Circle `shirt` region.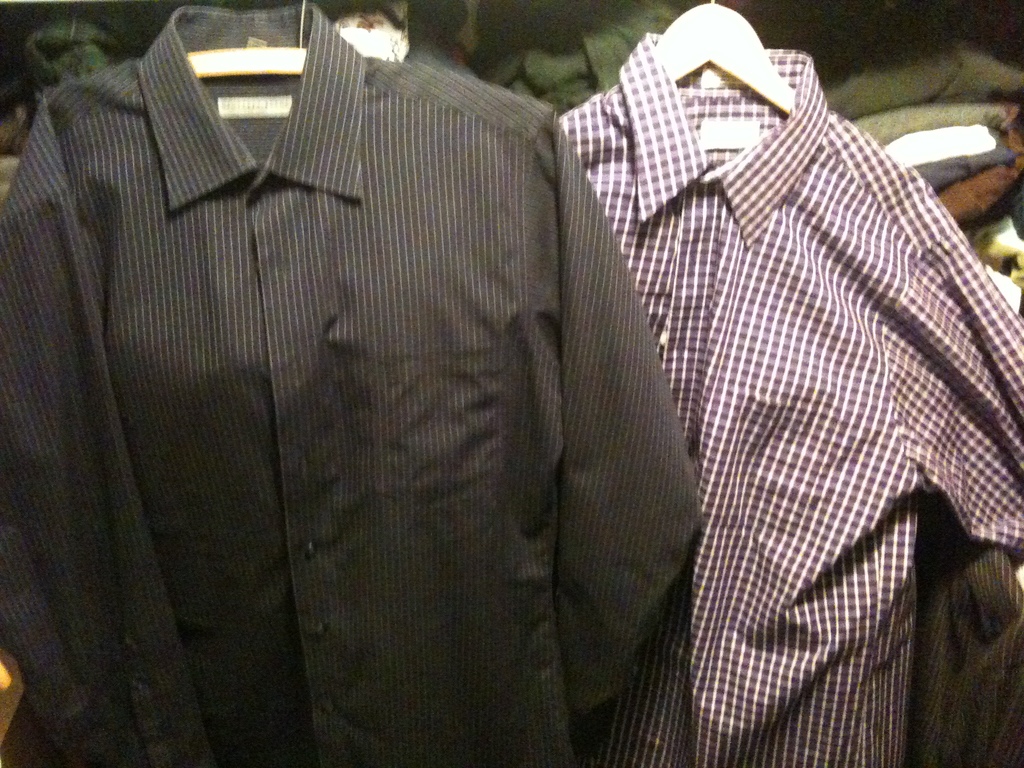
Region: <box>0,0,699,767</box>.
